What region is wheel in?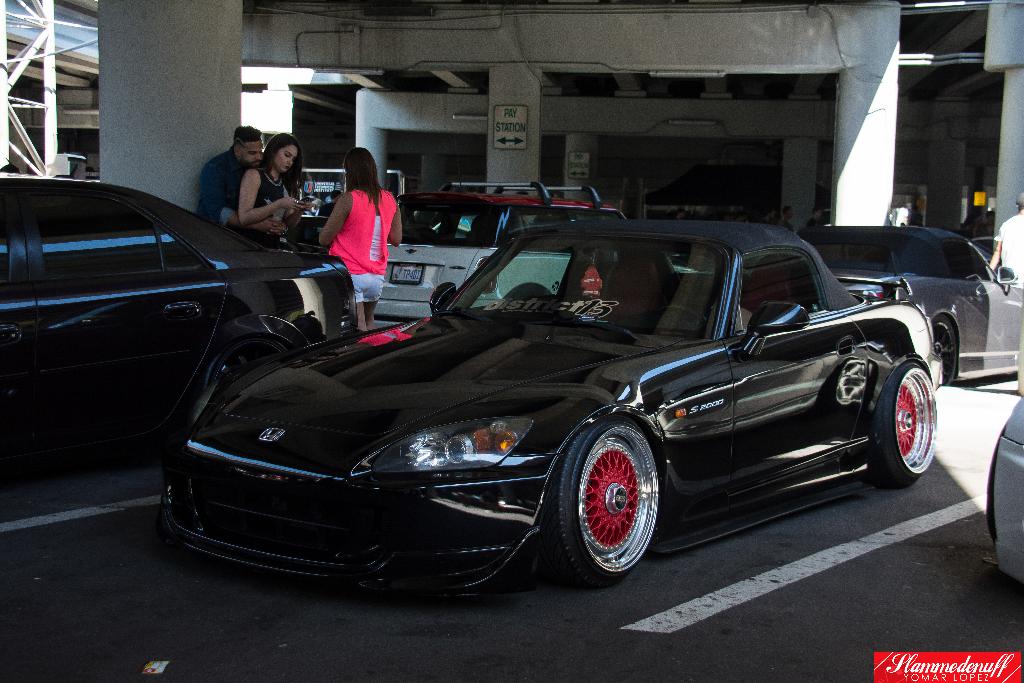
<box>987,428,1005,543</box>.
